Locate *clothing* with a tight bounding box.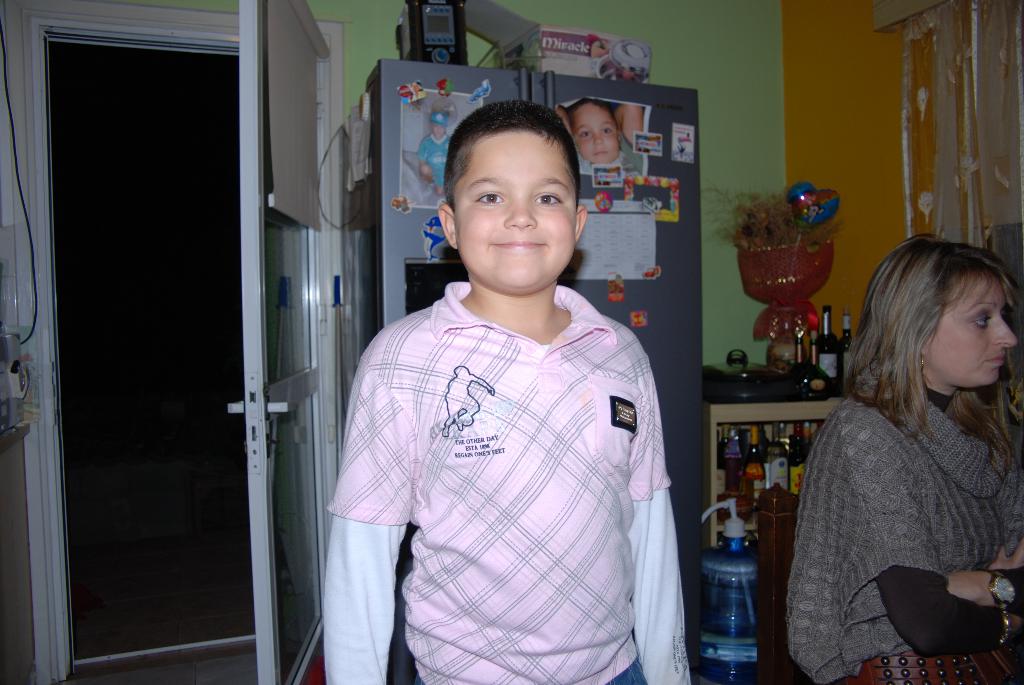
346, 233, 674, 665.
